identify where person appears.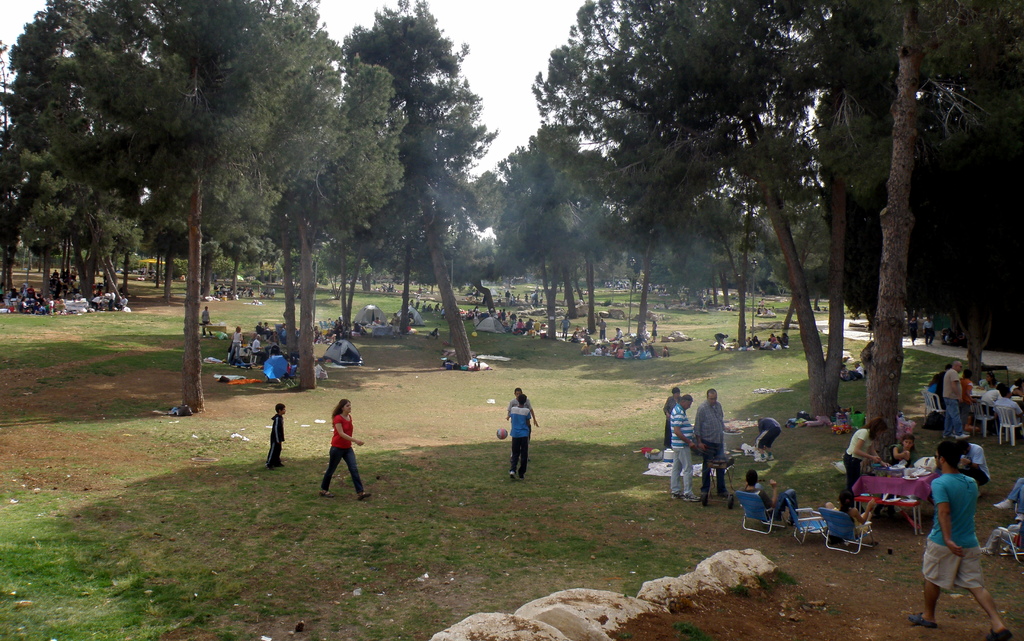
Appears at <bbox>374, 317, 383, 329</bbox>.
